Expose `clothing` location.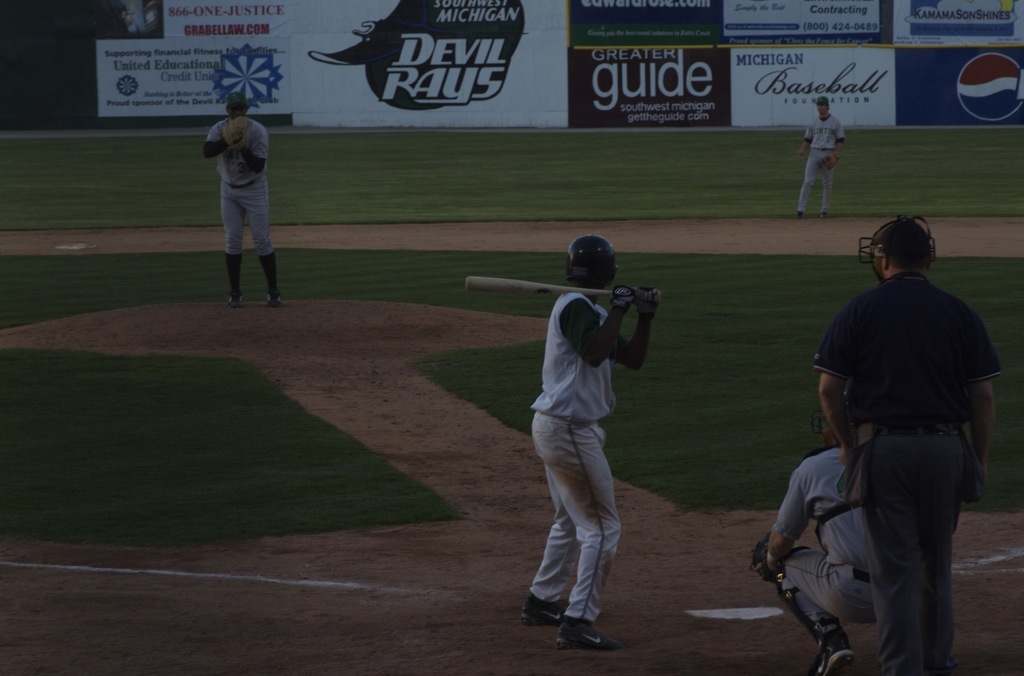
Exposed at x1=531 y1=289 x2=628 y2=623.
